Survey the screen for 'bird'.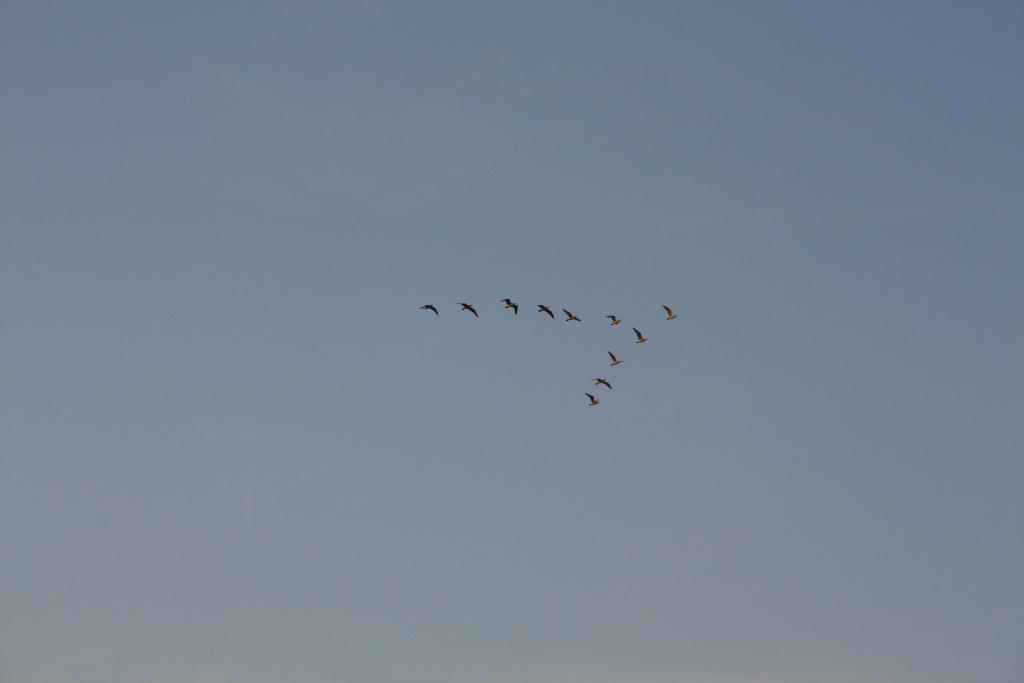
Survey found: Rect(607, 315, 623, 328).
